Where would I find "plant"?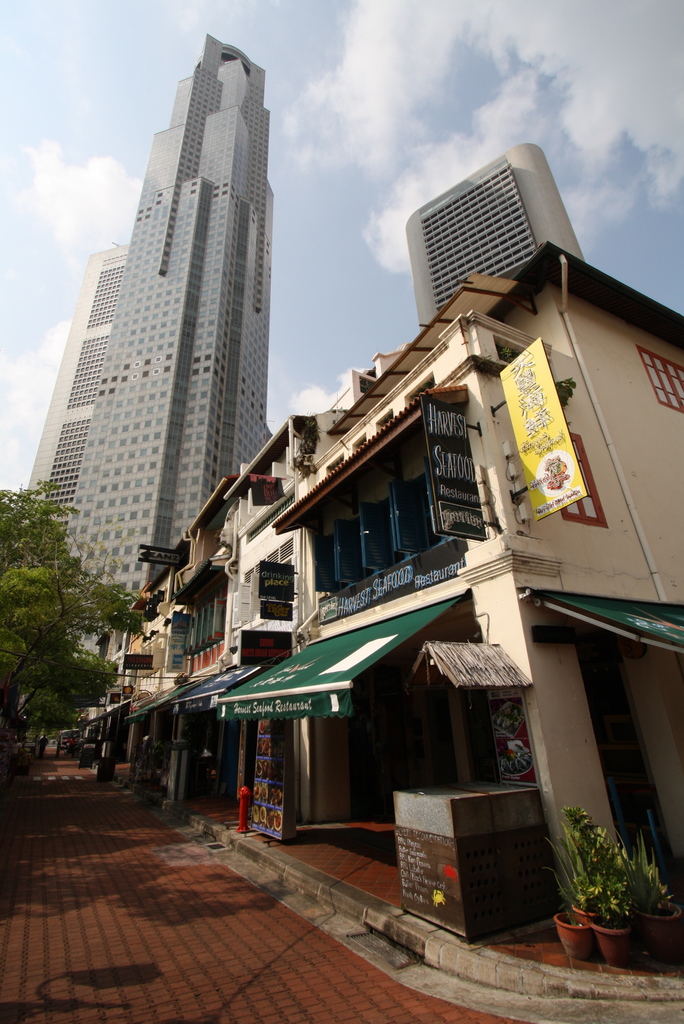
At locate(640, 797, 683, 928).
